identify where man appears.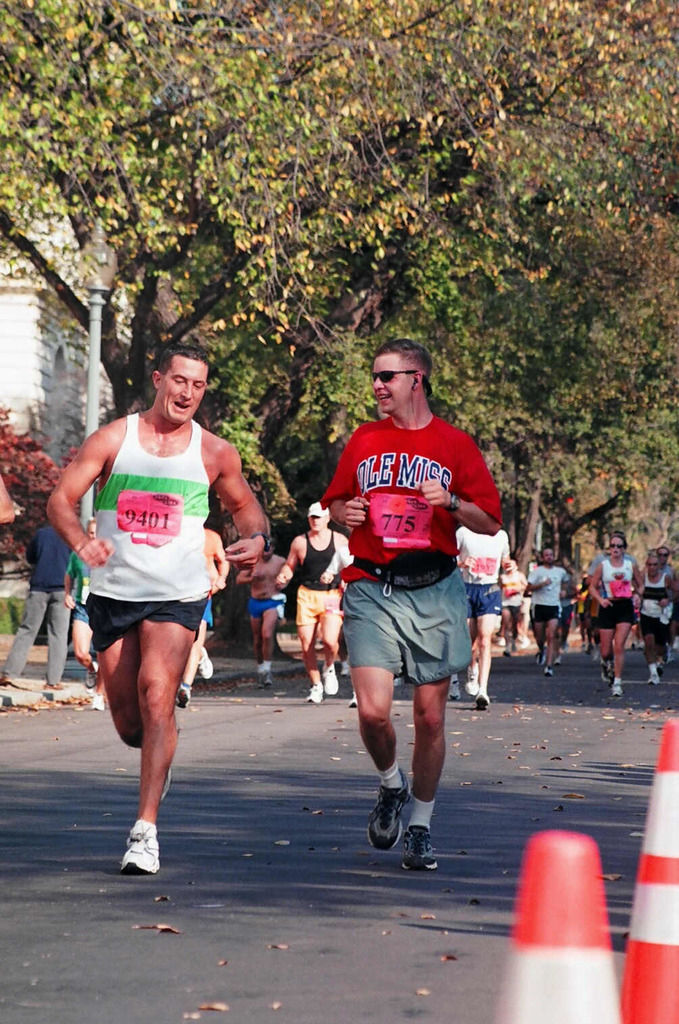
Appears at BBox(521, 544, 578, 676).
